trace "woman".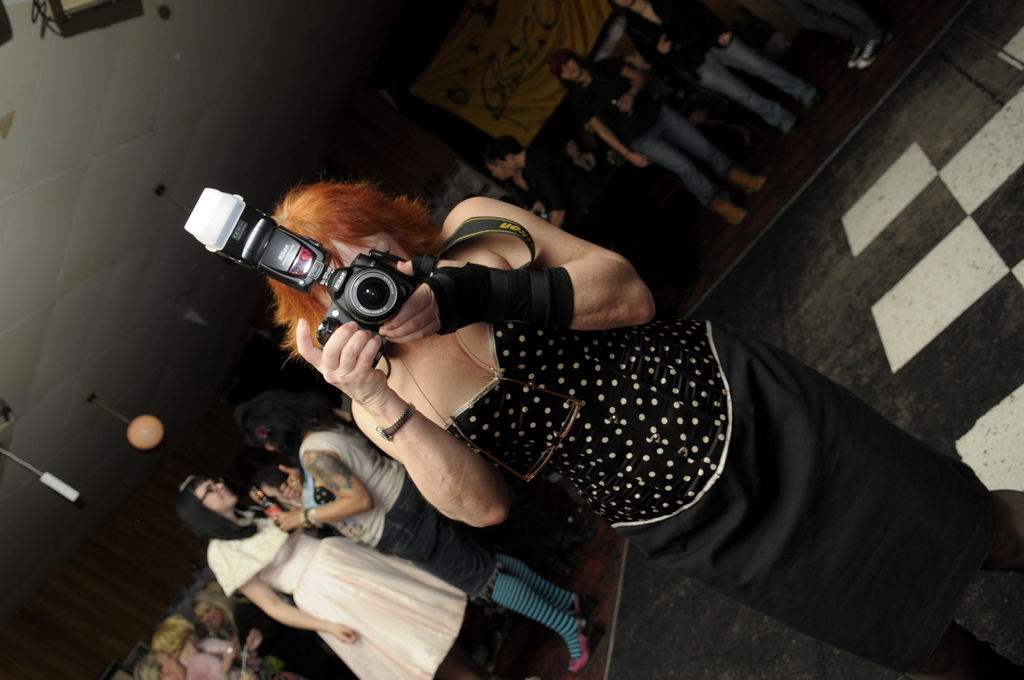
Traced to 190:592:350:678.
